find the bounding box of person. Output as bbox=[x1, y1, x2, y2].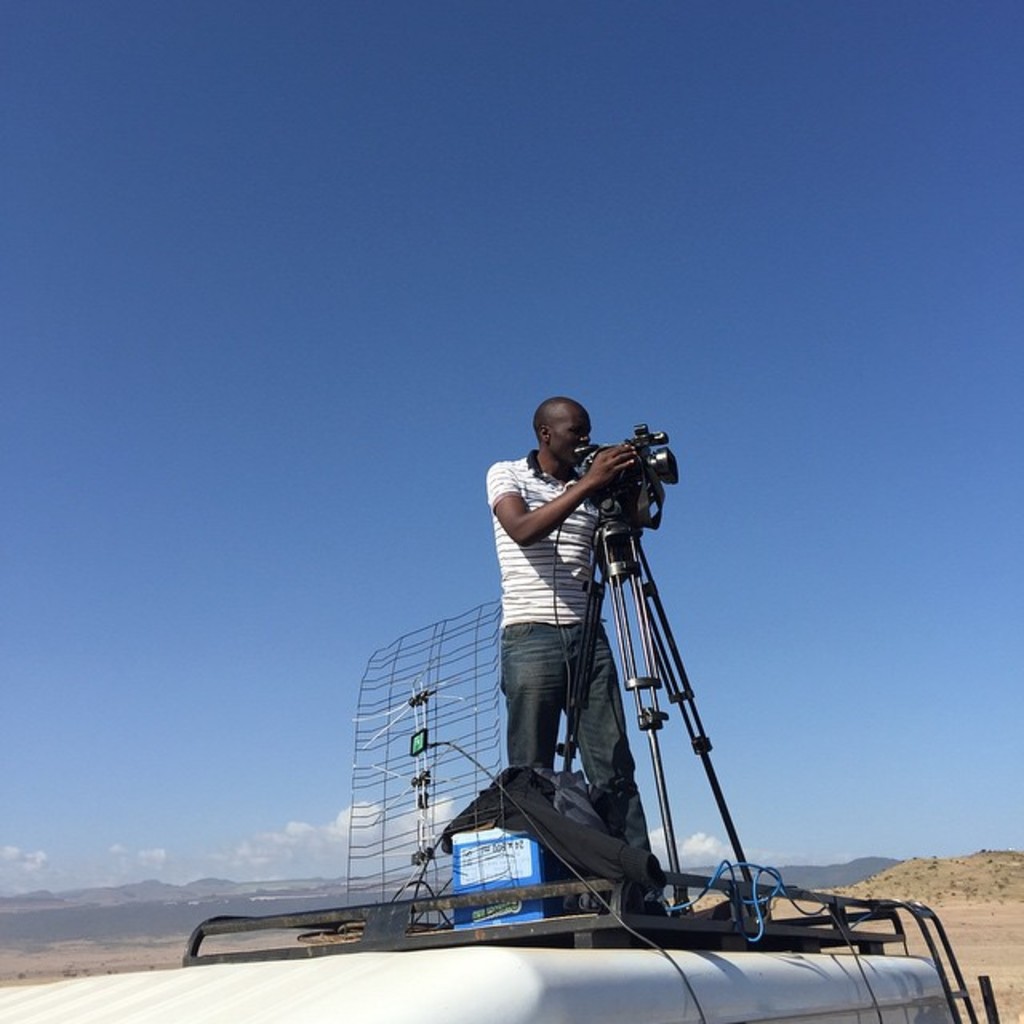
bbox=[478, 373, 669, 773].
